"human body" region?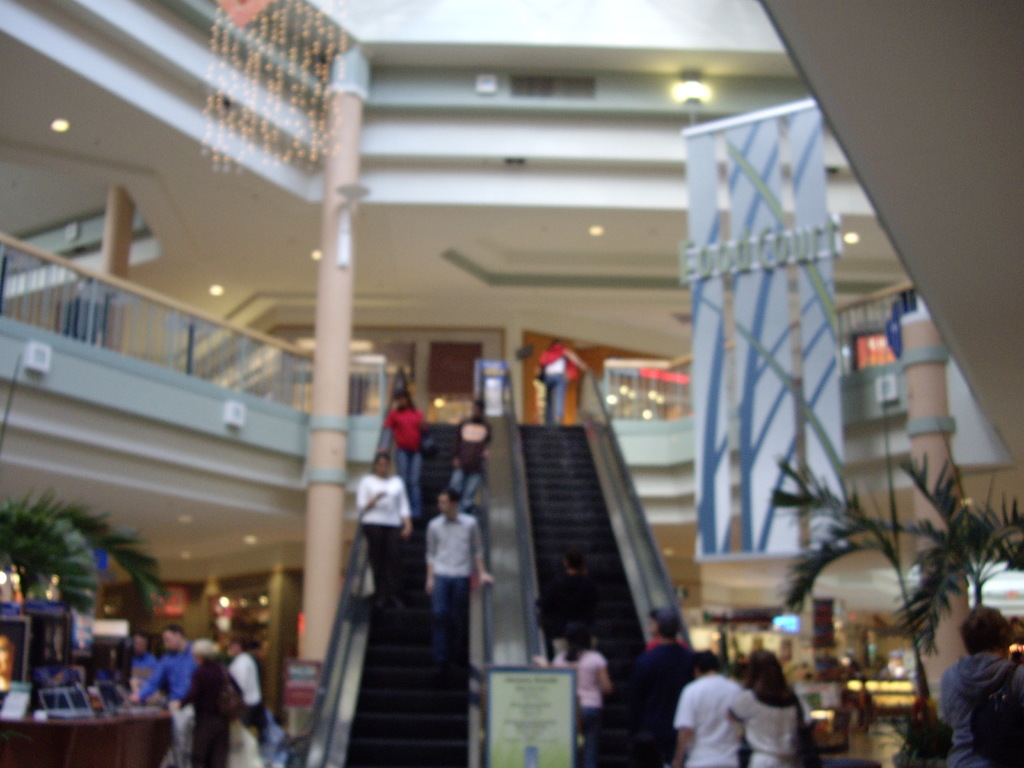
<box>422,481,486,653</box>
